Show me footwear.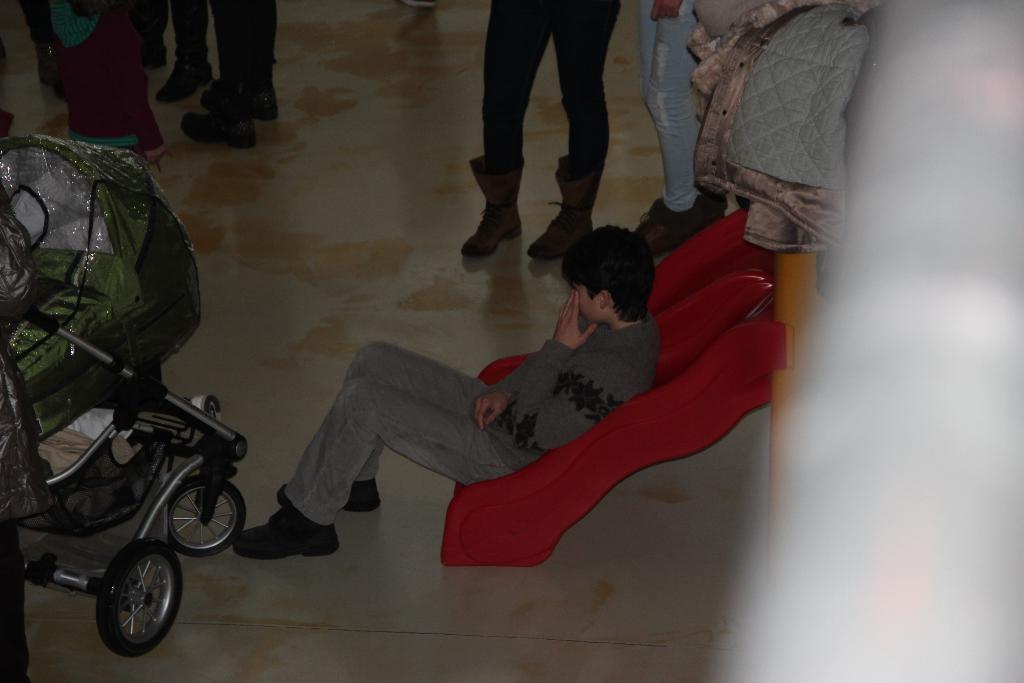
footwear is here: <region>274, 477, 383, 511</region>.
